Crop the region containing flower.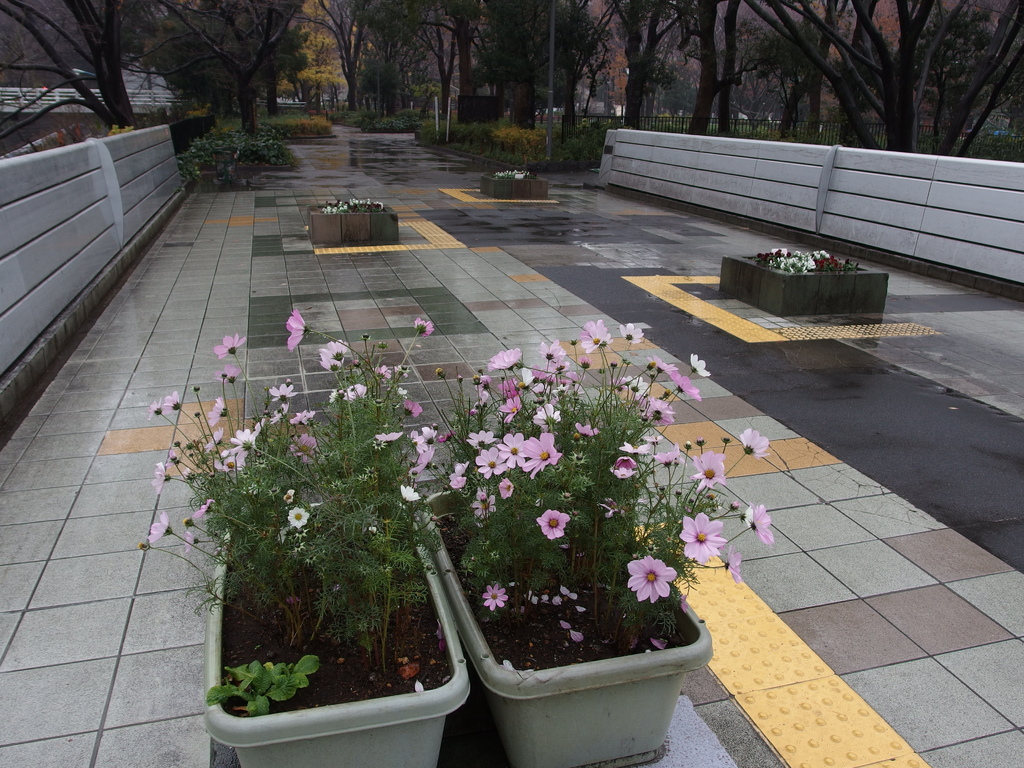
Crop region: box=[181, 531, 197, 552].
